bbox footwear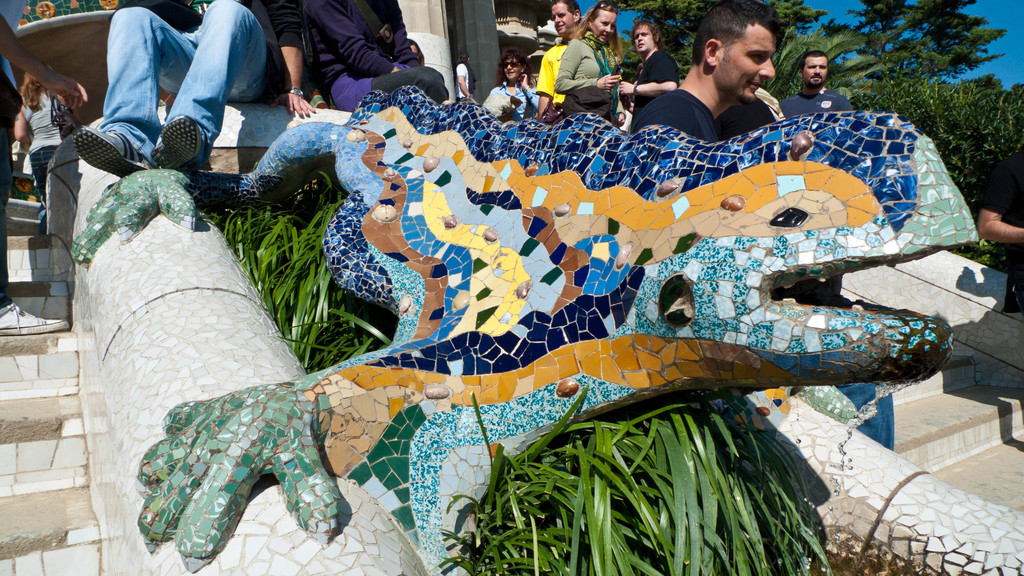
74/127/154/178
